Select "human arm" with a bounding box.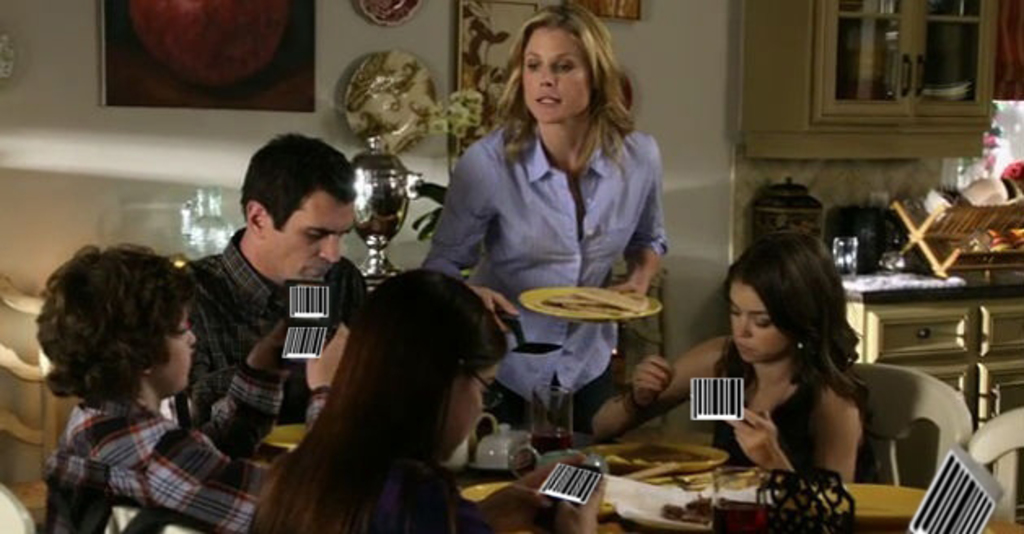
bbox=(147, 319, 355, 532).
